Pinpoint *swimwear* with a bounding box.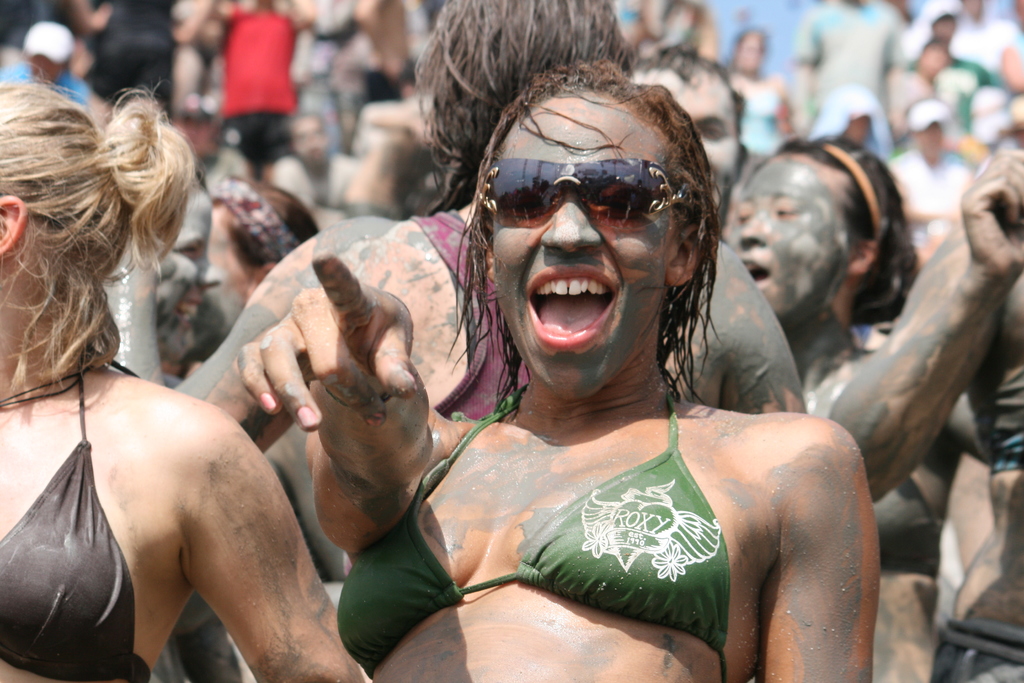
(326, 386, 733, 673).
